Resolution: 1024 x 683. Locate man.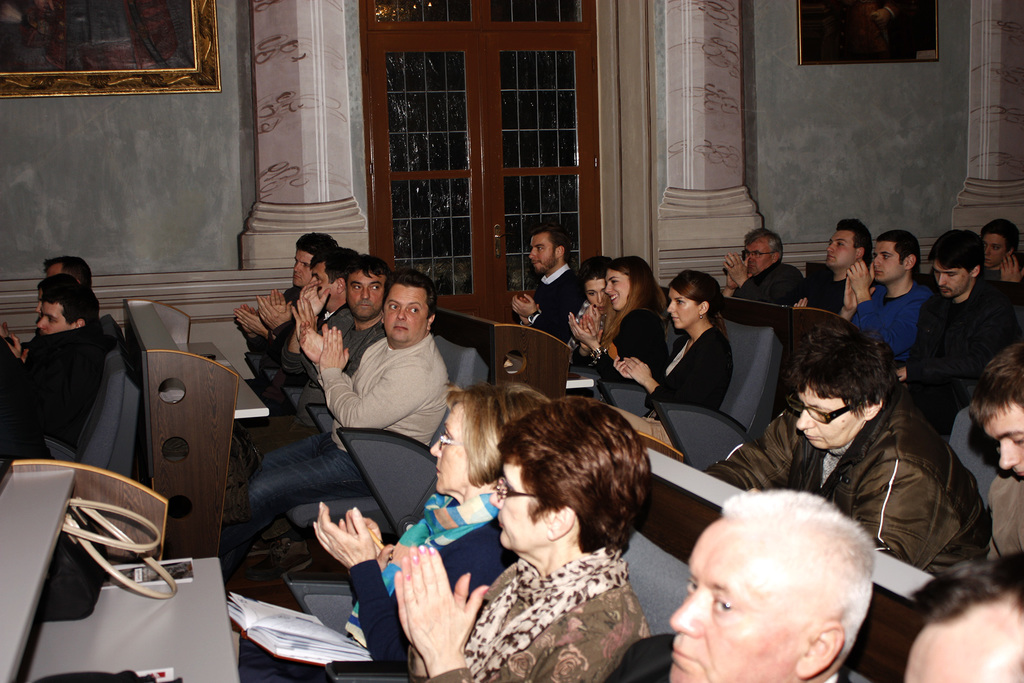
(left=0, top=278, right=102, bottom=459).
